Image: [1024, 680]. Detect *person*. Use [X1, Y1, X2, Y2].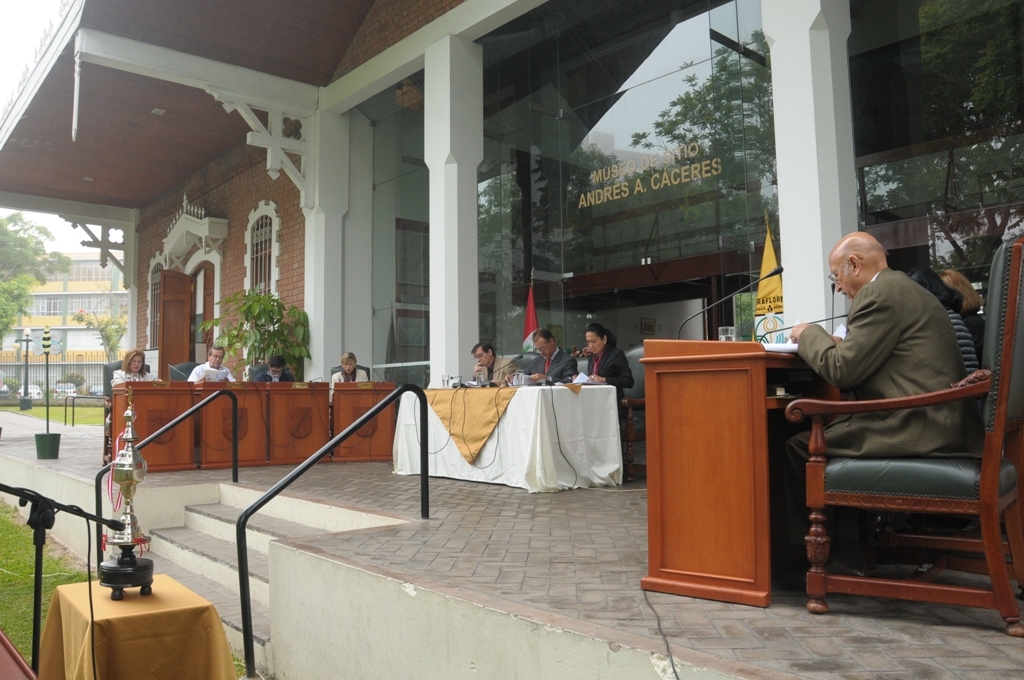
[772, 241, 991, 605].
